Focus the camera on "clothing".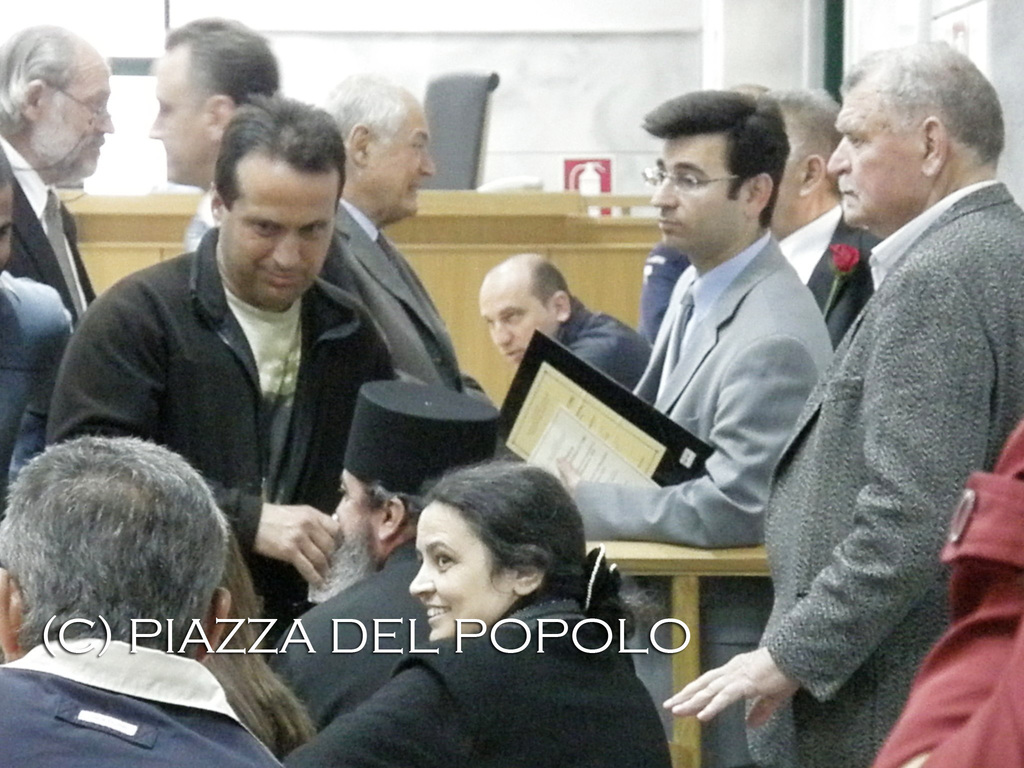
Focus region: locate(282, 596, 671, 767).
